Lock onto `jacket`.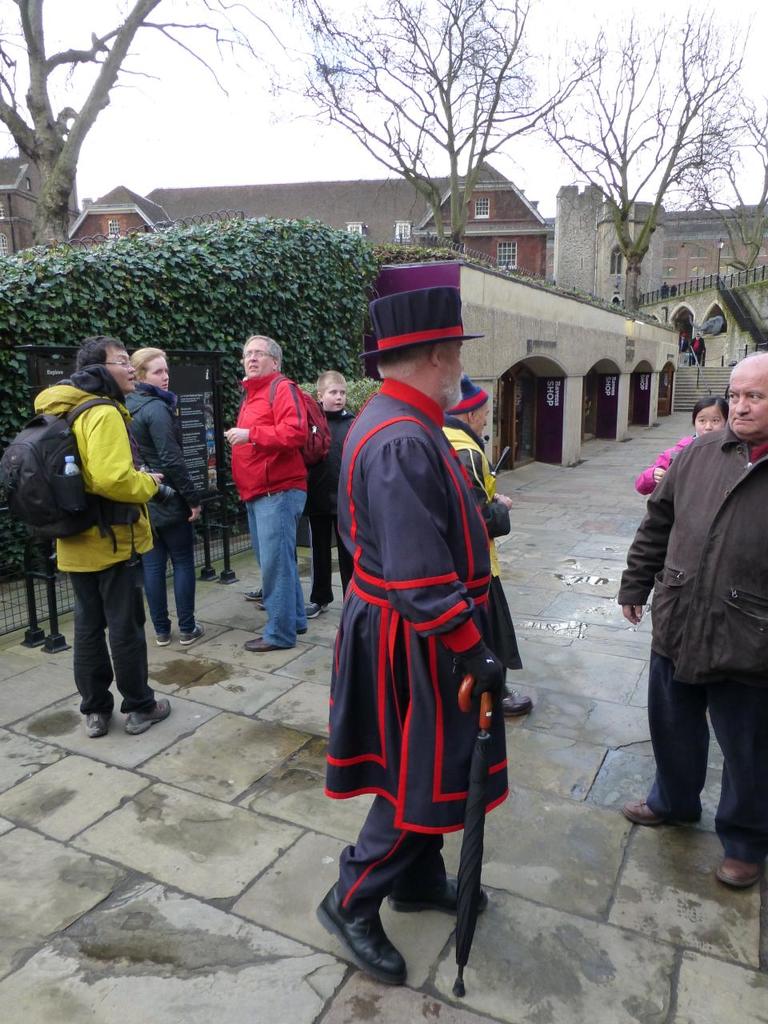
Locked: [126,371,202,544].
